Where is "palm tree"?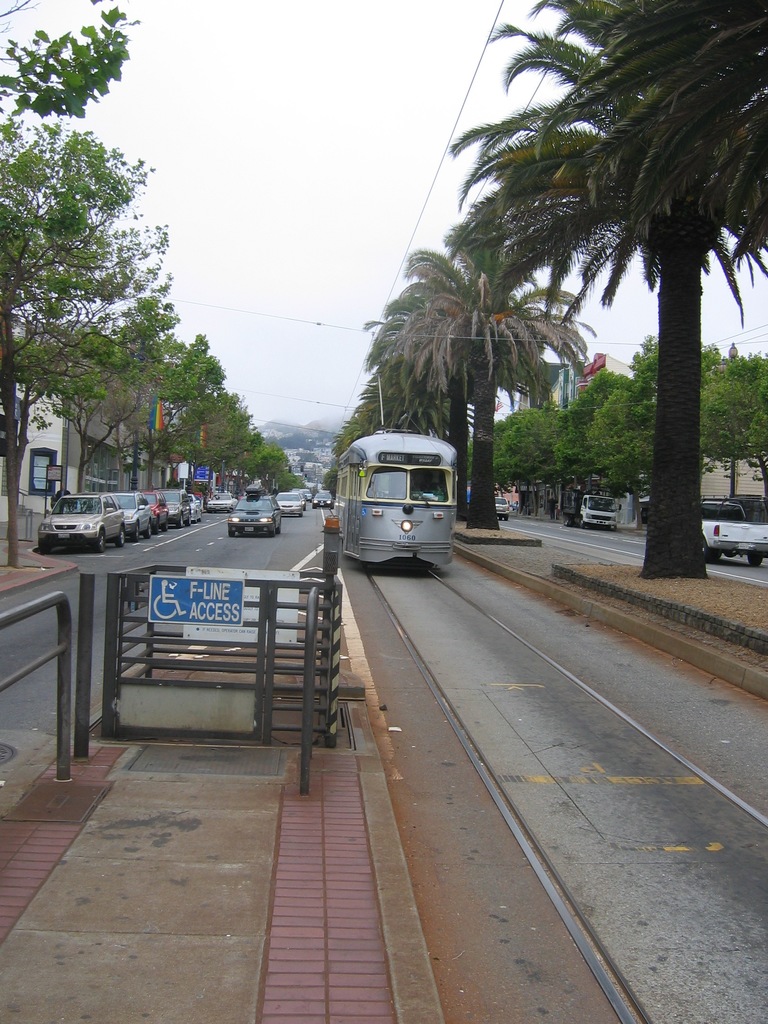
BBox(450, 0, 767, 582).
